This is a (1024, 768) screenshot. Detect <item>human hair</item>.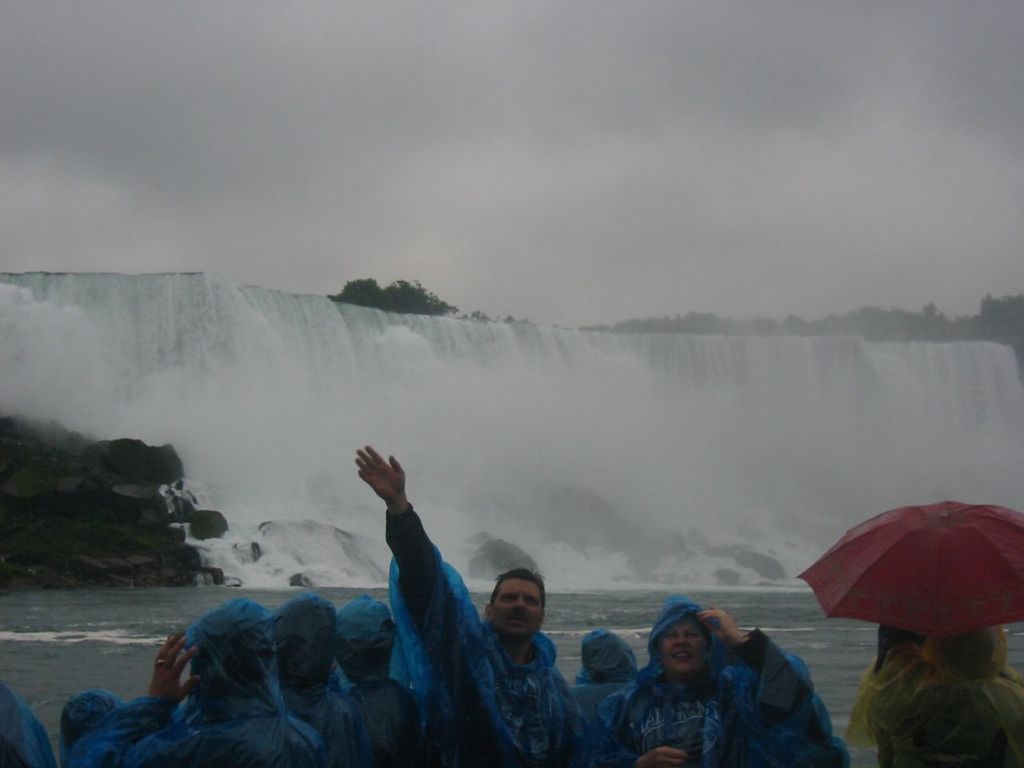
locate(487, 566, 545, 611).
